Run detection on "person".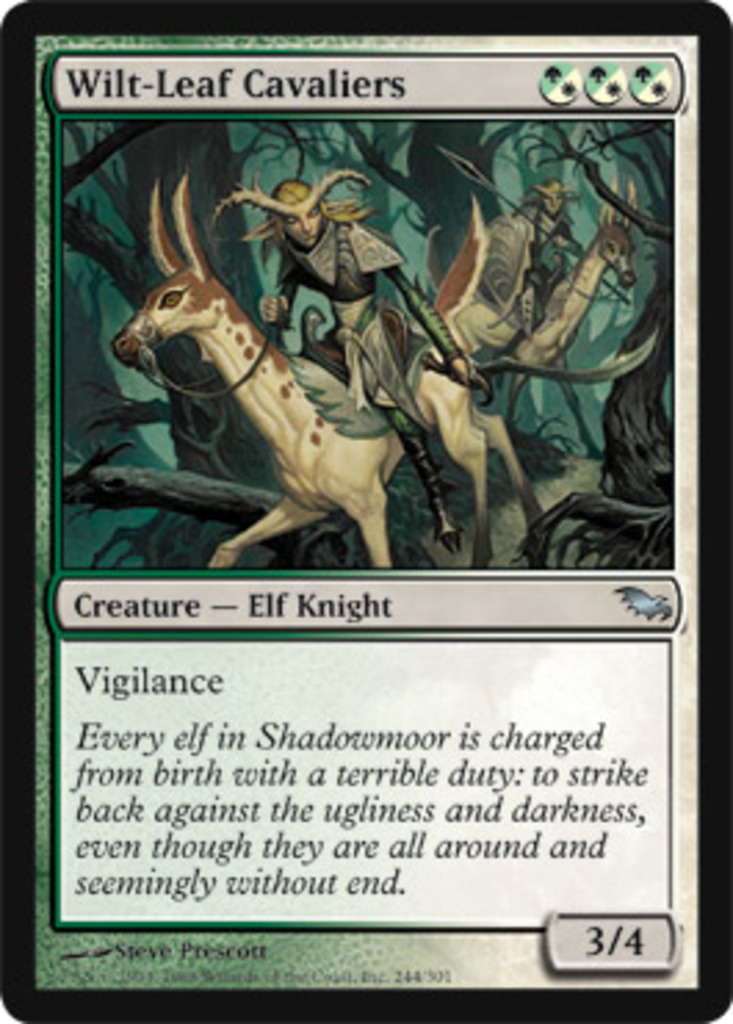
Result: x1=514, y1=180, x2=575, y2=335.
